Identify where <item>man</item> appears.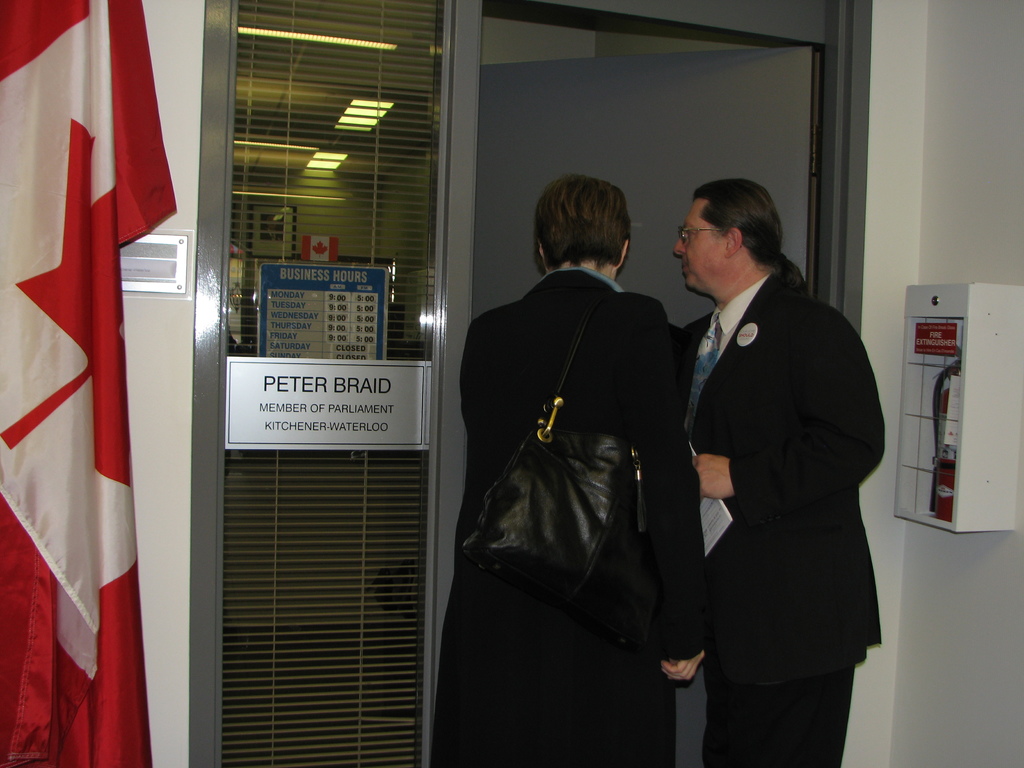
Appears at 651/156/897/751.
